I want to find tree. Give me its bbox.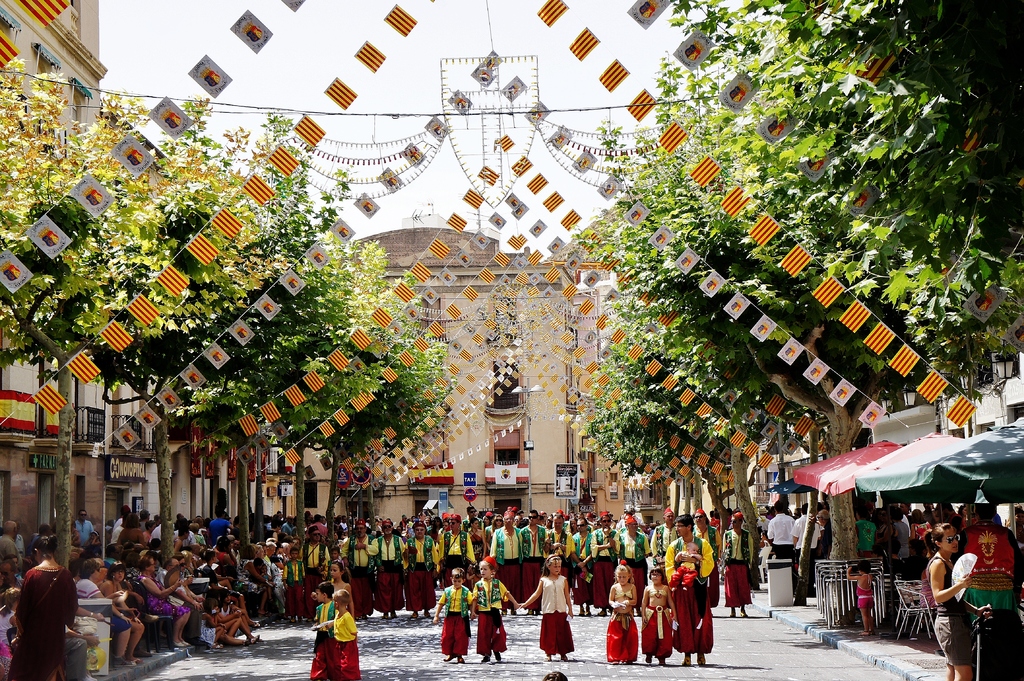
crop(0, 56, 291, 582).
